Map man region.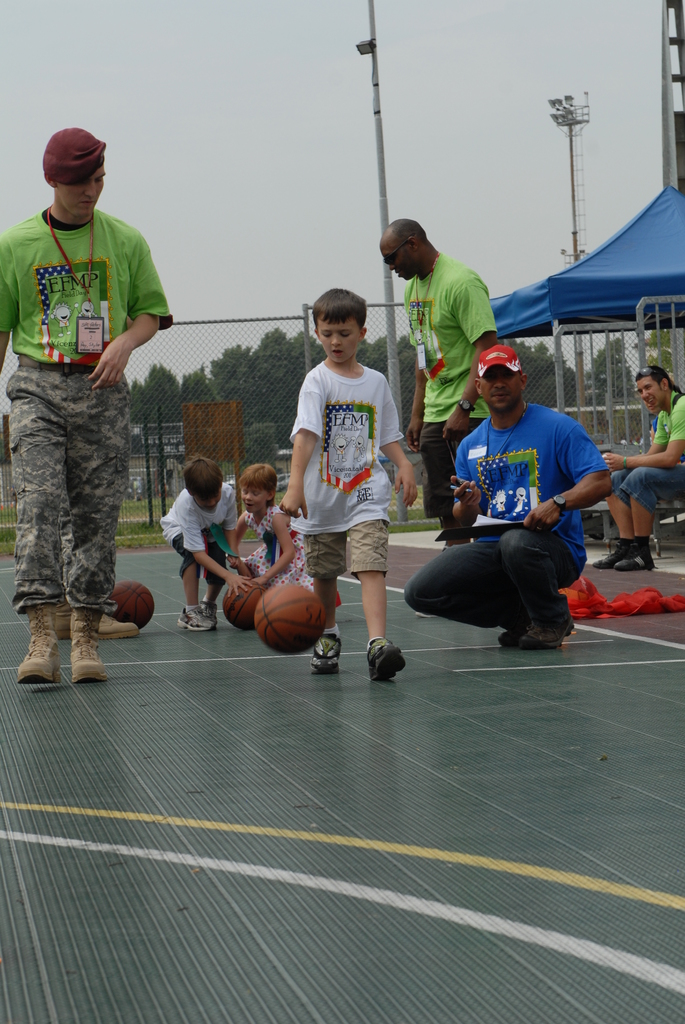
Mapped to pyautogui.locateOnScreen(375, 218, 503, 621).
